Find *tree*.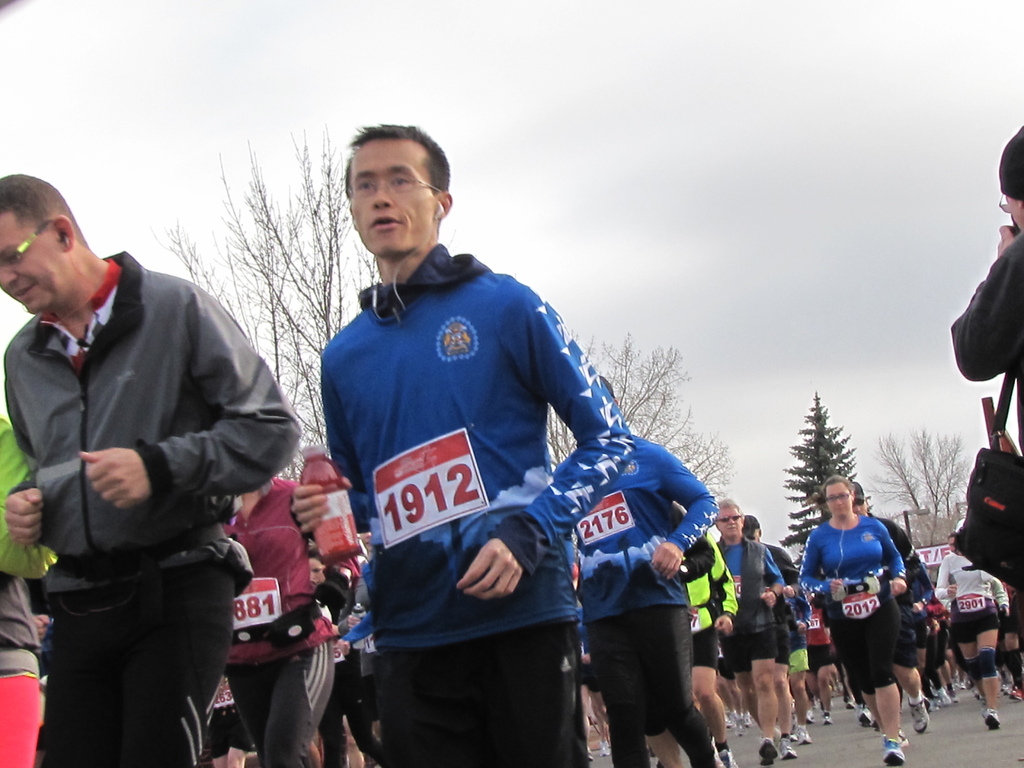
detection(150, 122, 383, 482).
